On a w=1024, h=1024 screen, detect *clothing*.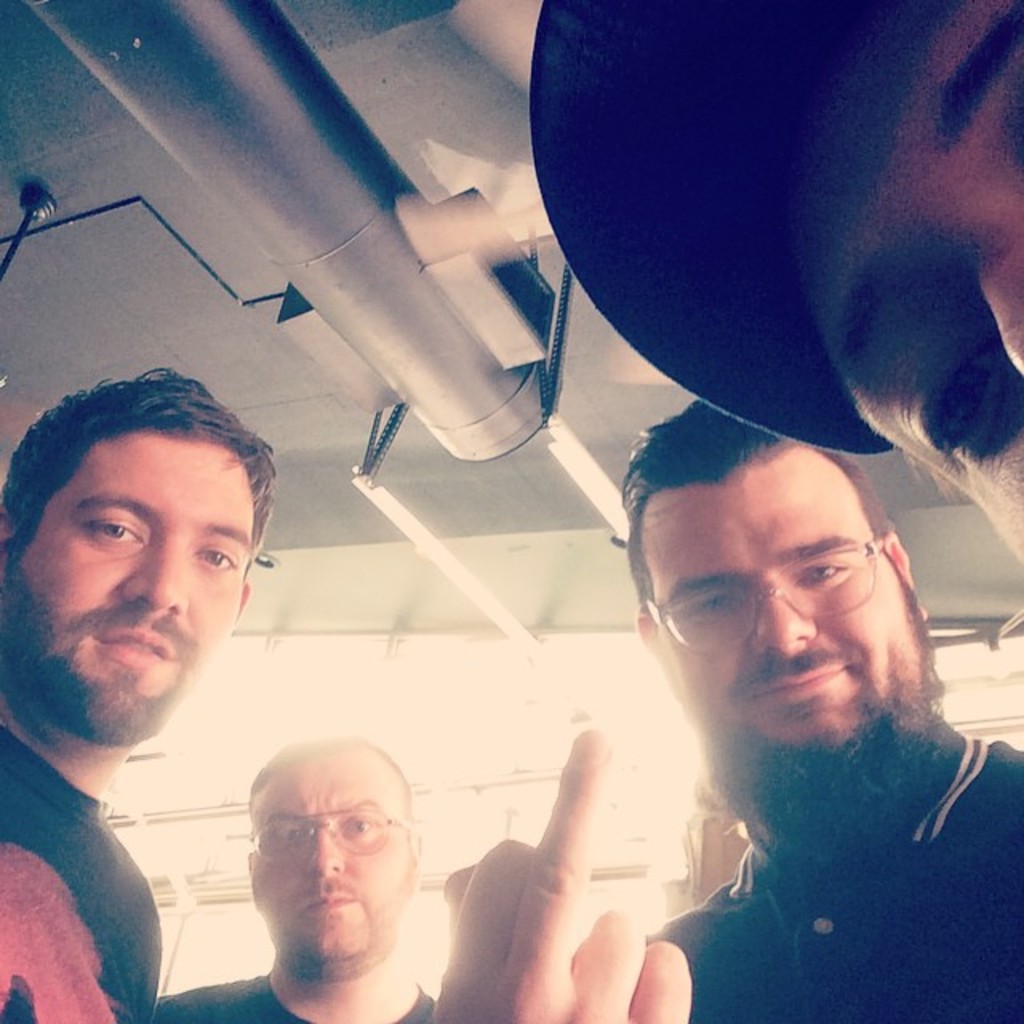
[x1=0, y1=726, x2=160, y2=1022].
